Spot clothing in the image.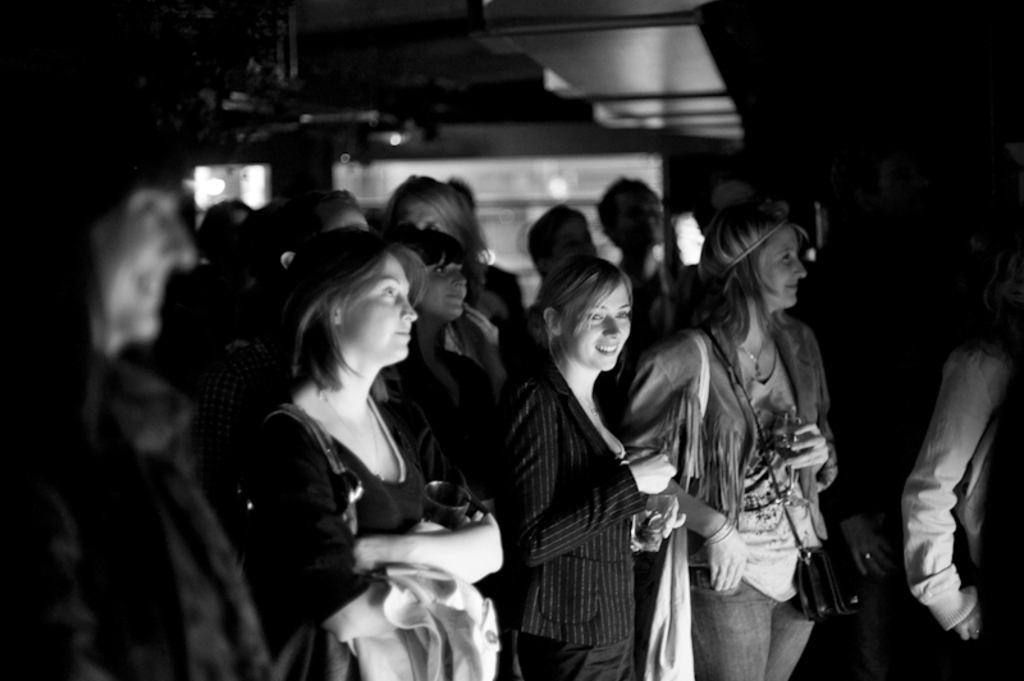
clothing found at (left=224, top=385, right=495, bottom=604).
